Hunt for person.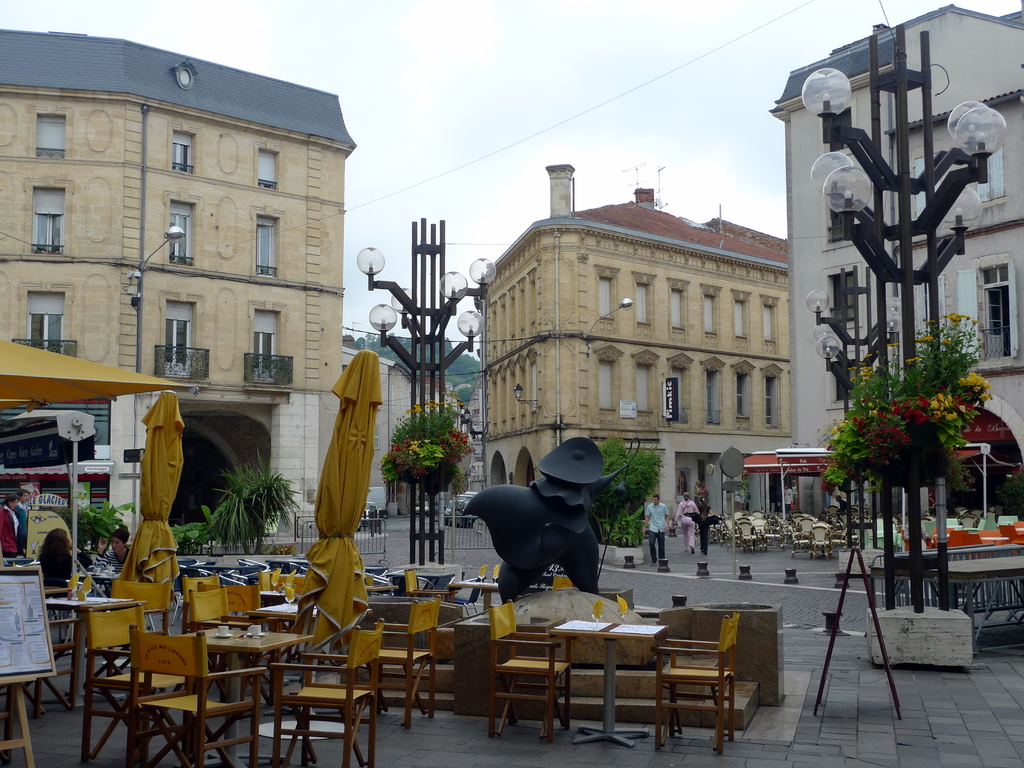
Hunted down at <bbox>39, 529, 77, 590</bbox>.
